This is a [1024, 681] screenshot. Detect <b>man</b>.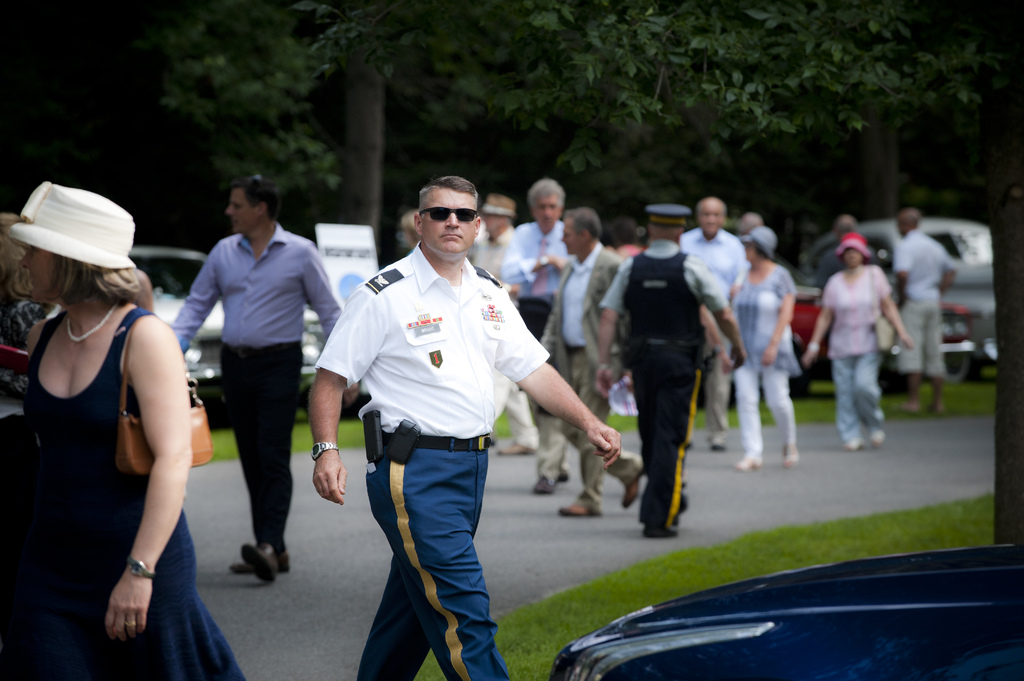
region(177, 192, 314, 582).
